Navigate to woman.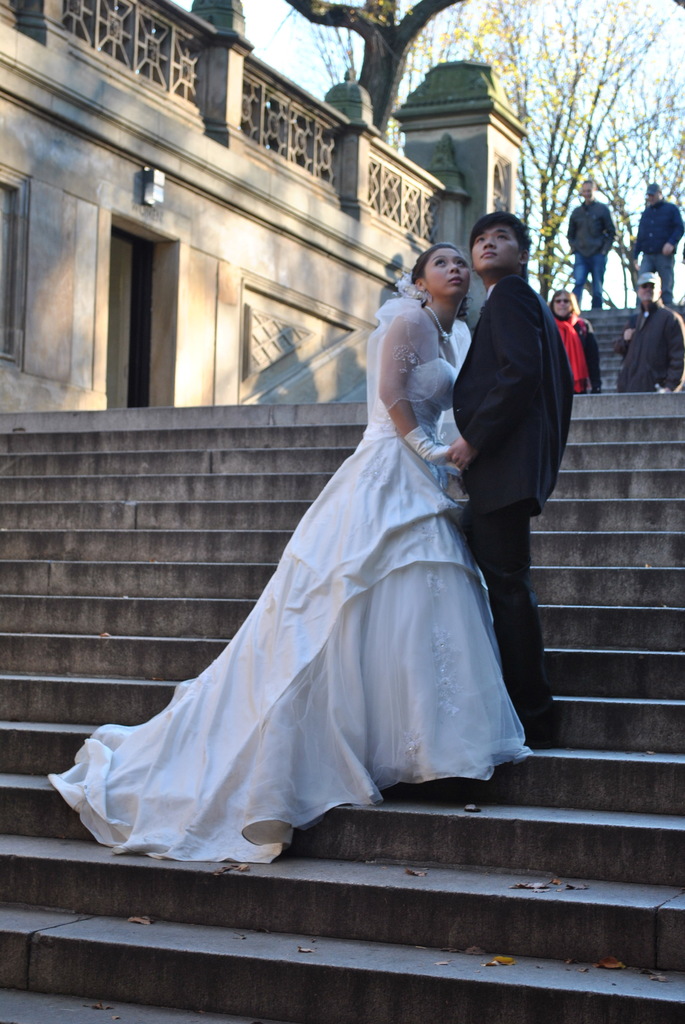
Navigation target: (left=133, top=214, right=534, bottom=866).
